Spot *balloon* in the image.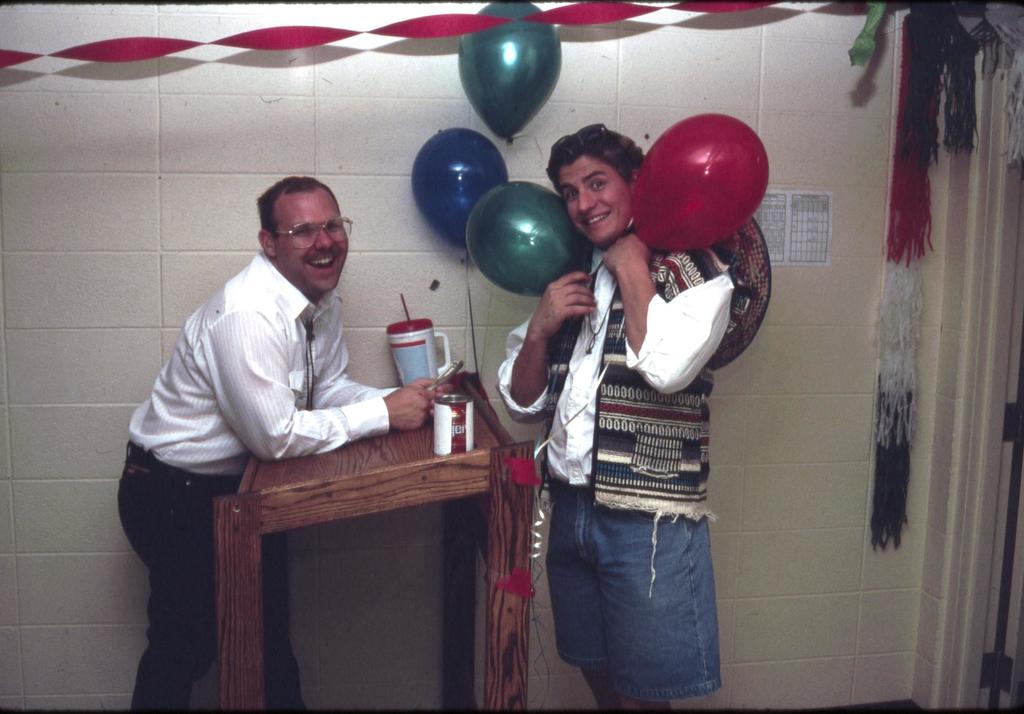
*balloon* found at (left=623, top=112, right=771, bottom=253).
